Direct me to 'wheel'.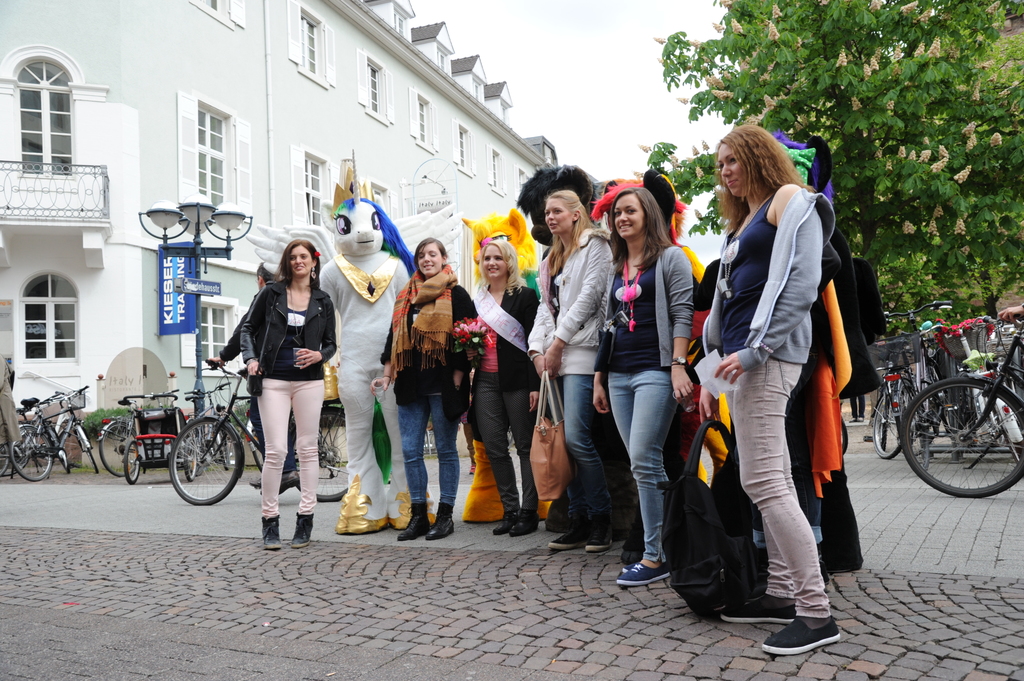
Direction: x1=0, y1=458, x2=28, y2=476.
